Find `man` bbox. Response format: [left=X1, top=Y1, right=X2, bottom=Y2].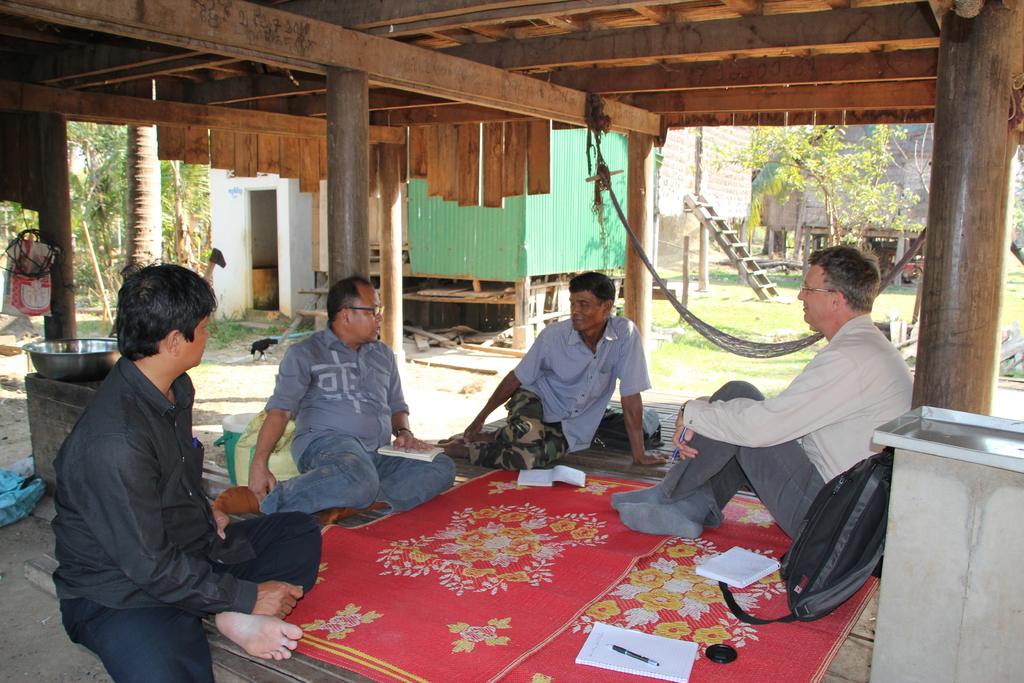
[left=605, top=244, right=914, bottom=554].
